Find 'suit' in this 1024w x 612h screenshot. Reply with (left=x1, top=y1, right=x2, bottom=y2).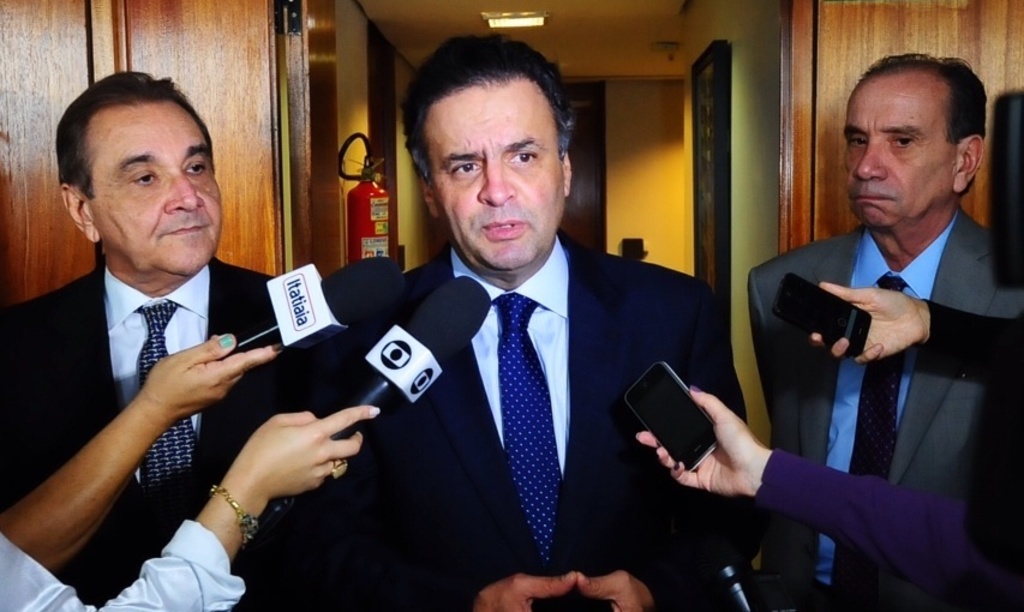
(left=366, top=144, right=699, bottom=606).
